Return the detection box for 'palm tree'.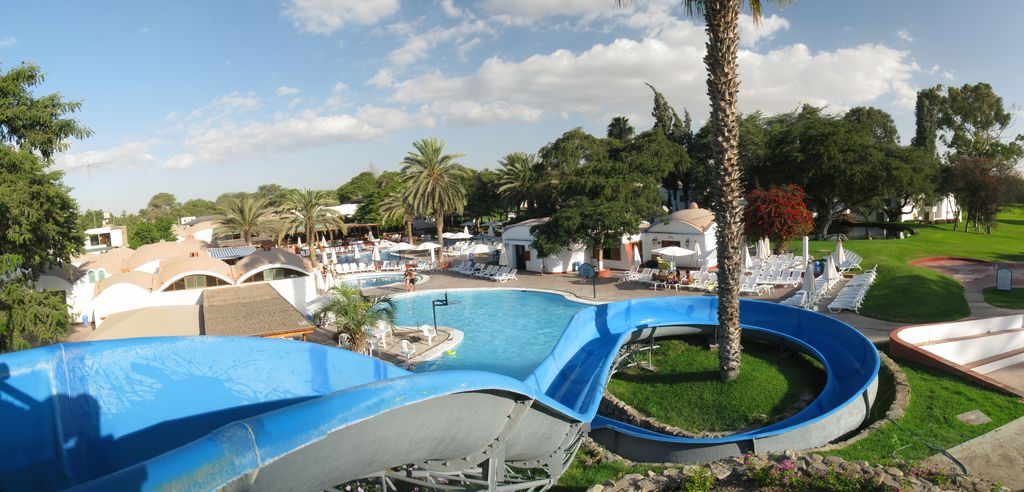
region(380, 135, 475, 230).
